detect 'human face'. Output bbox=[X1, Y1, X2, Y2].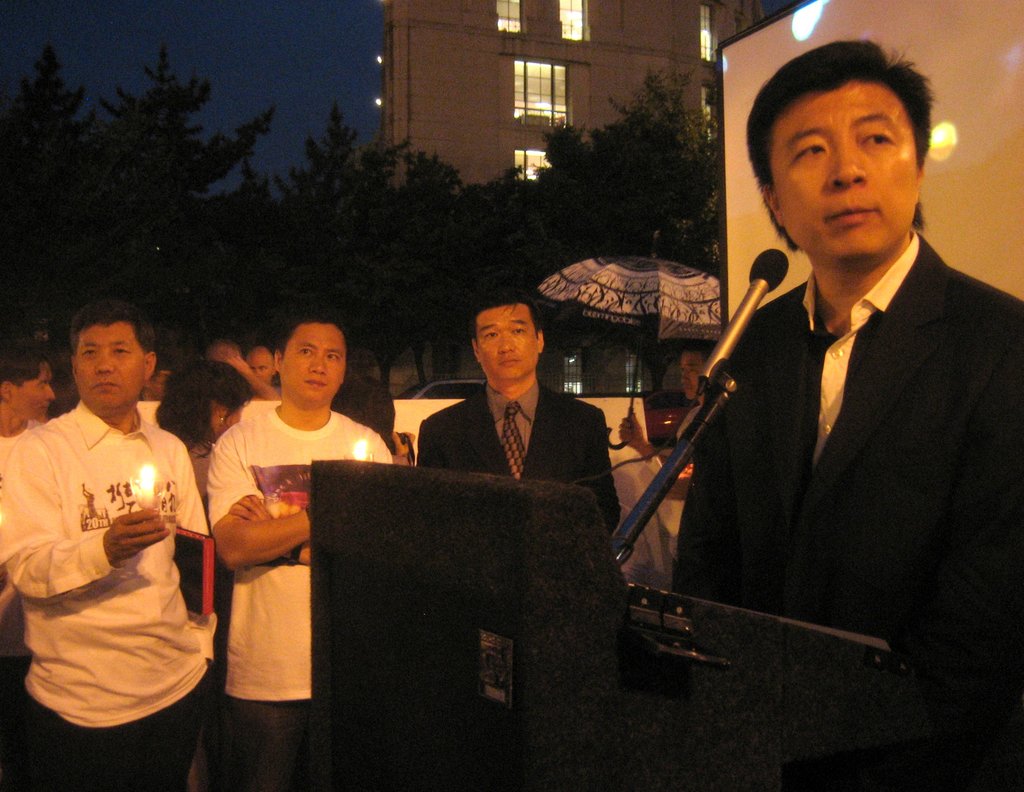
bbox=[476, 308, 537, 379].
